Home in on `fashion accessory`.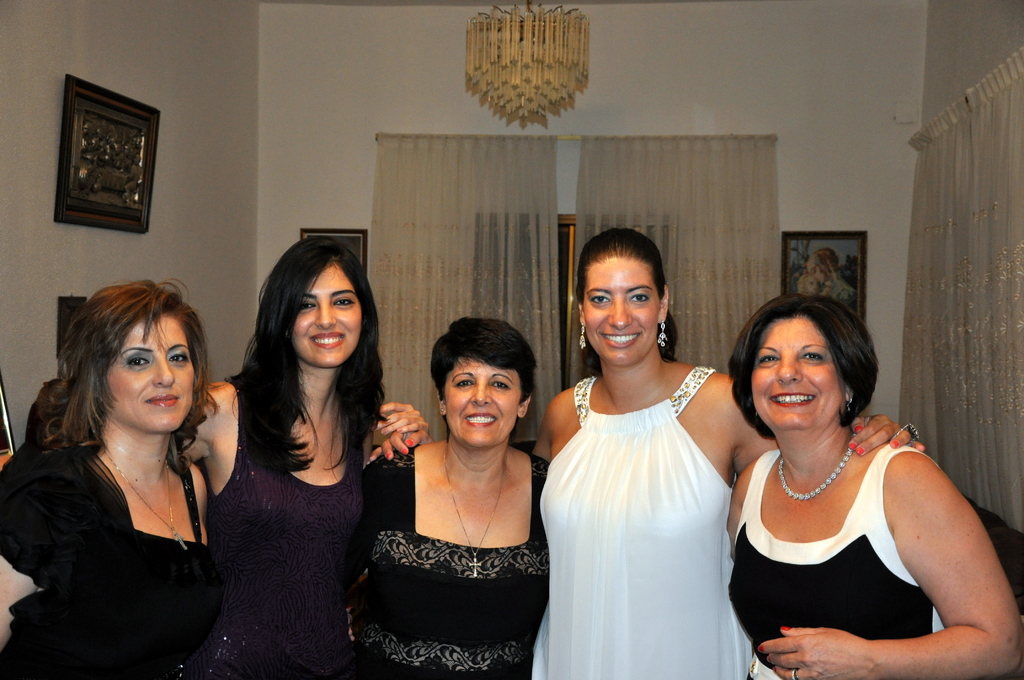
Homed in at l=774, t=669, r=778, b=674.
